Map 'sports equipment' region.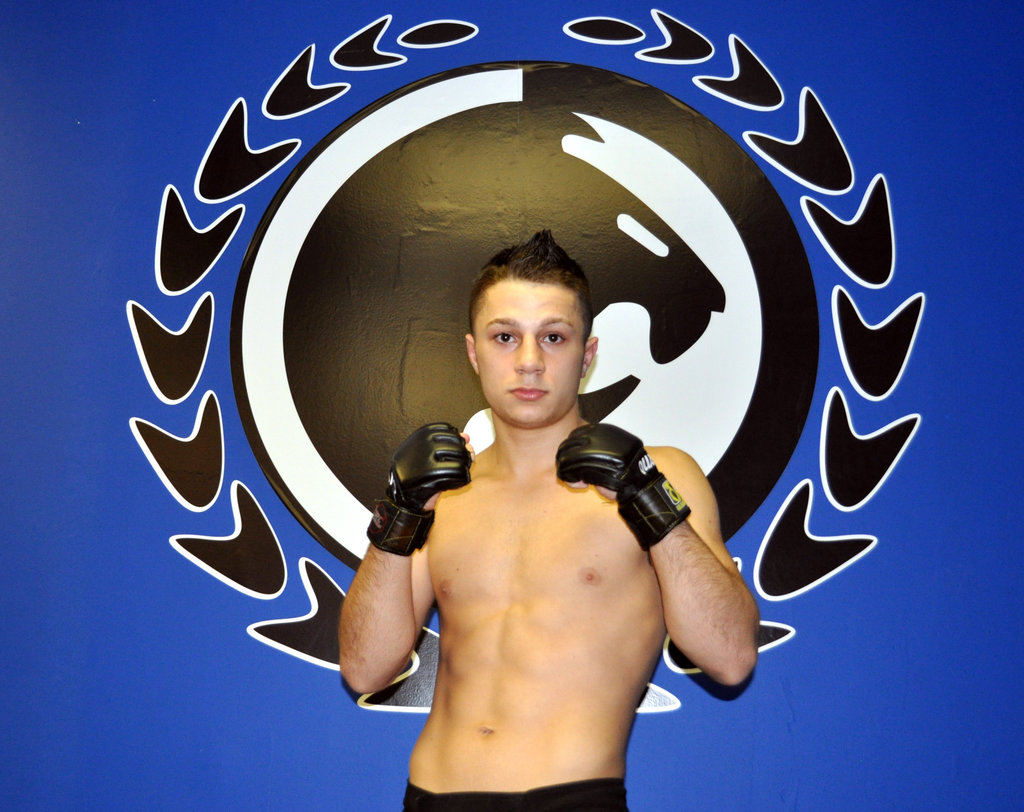
Mapped to 367,422,475,553.
